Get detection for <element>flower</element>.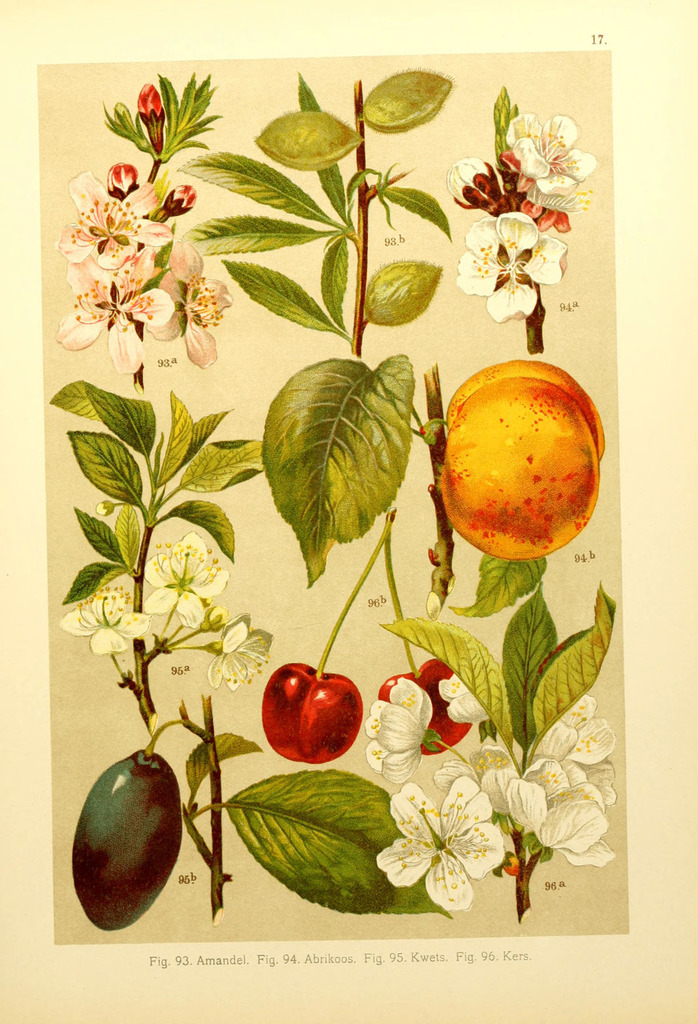
Detection: 363,675,433,781.
